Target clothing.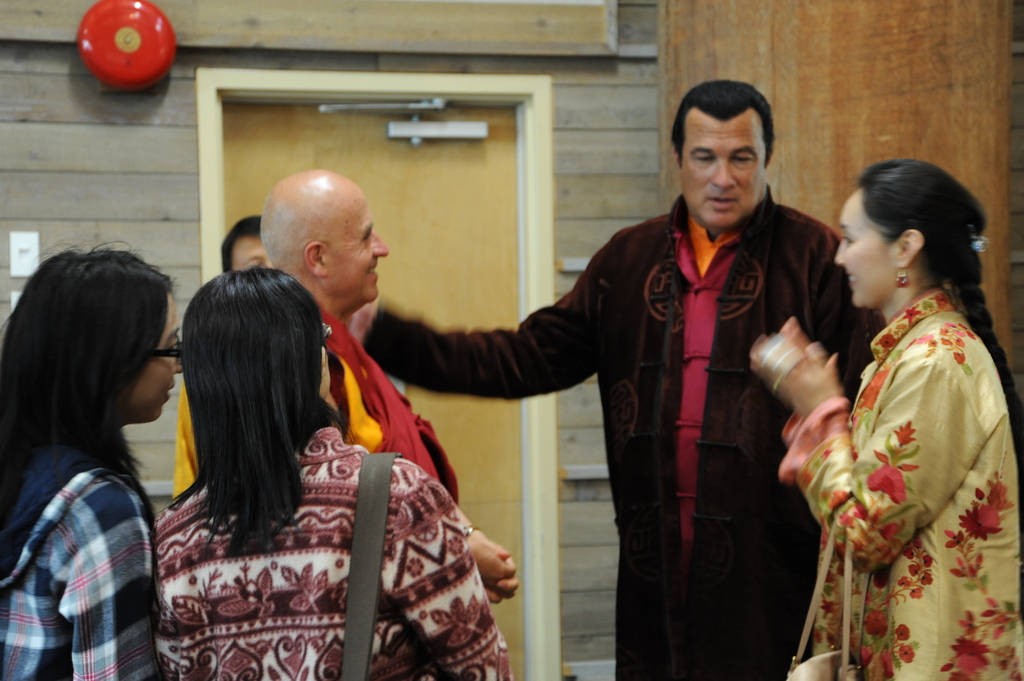
Target region: left=0, top=438, right=148, bottom=680.
